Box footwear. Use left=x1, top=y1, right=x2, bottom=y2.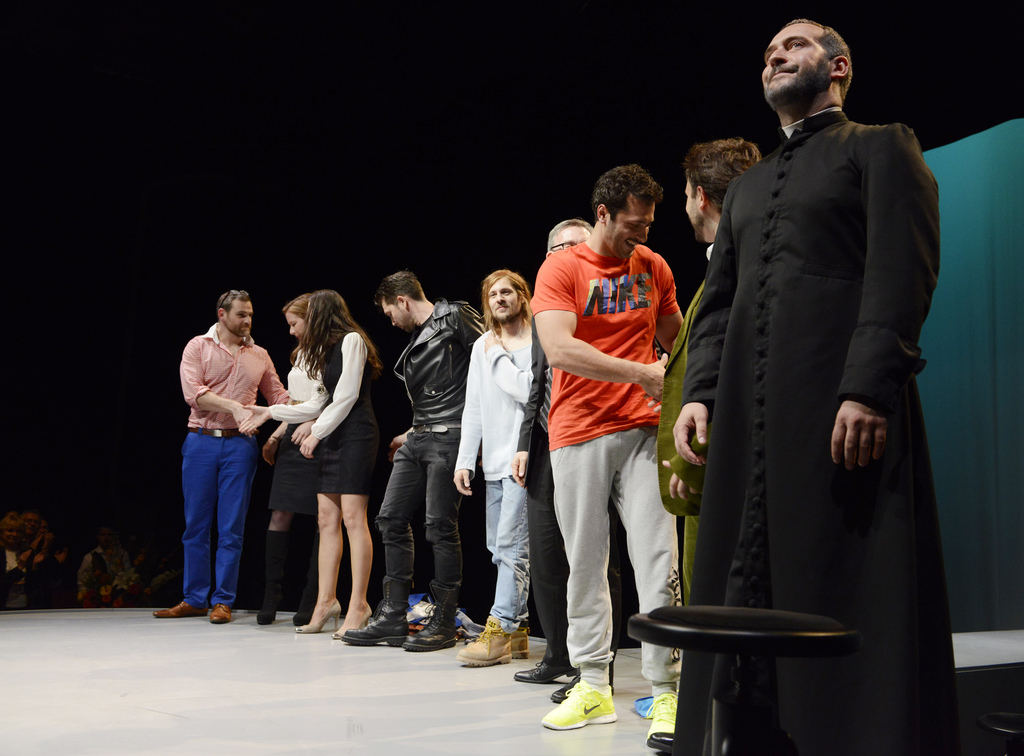
left=337, top=605, right=410, bottom=645.
